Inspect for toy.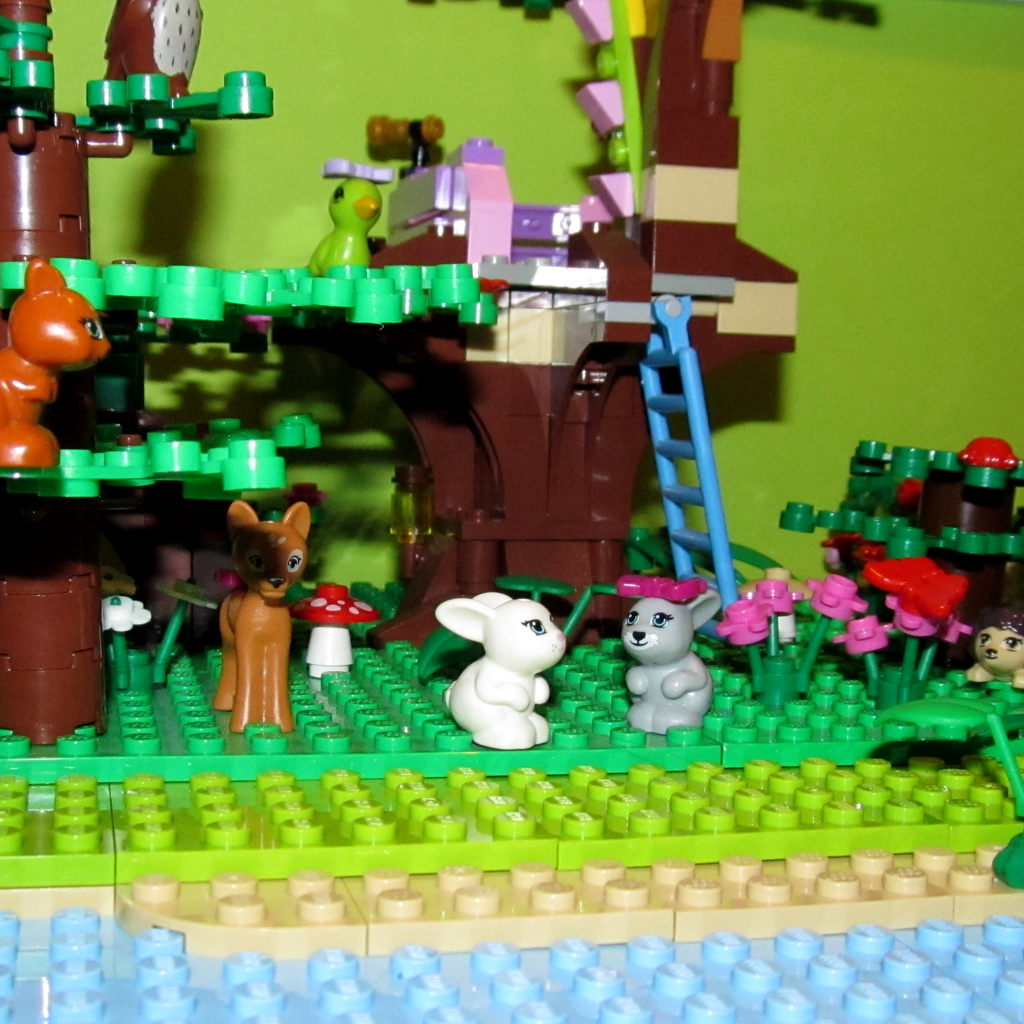
Inspection: (791,435,1023,593).
